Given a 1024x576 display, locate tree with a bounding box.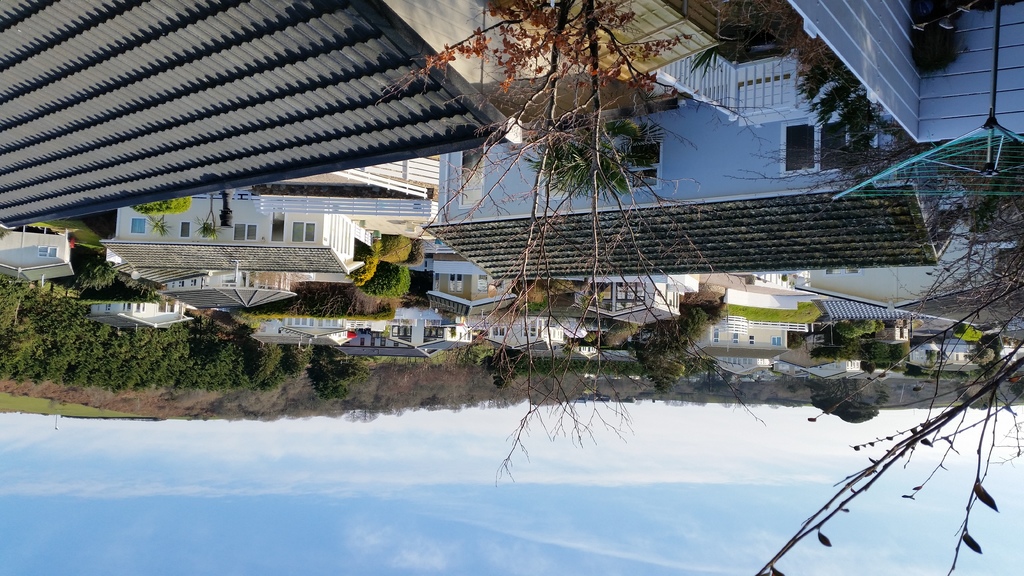
Located: [left=141, top=214, right=174, bottom=239].
